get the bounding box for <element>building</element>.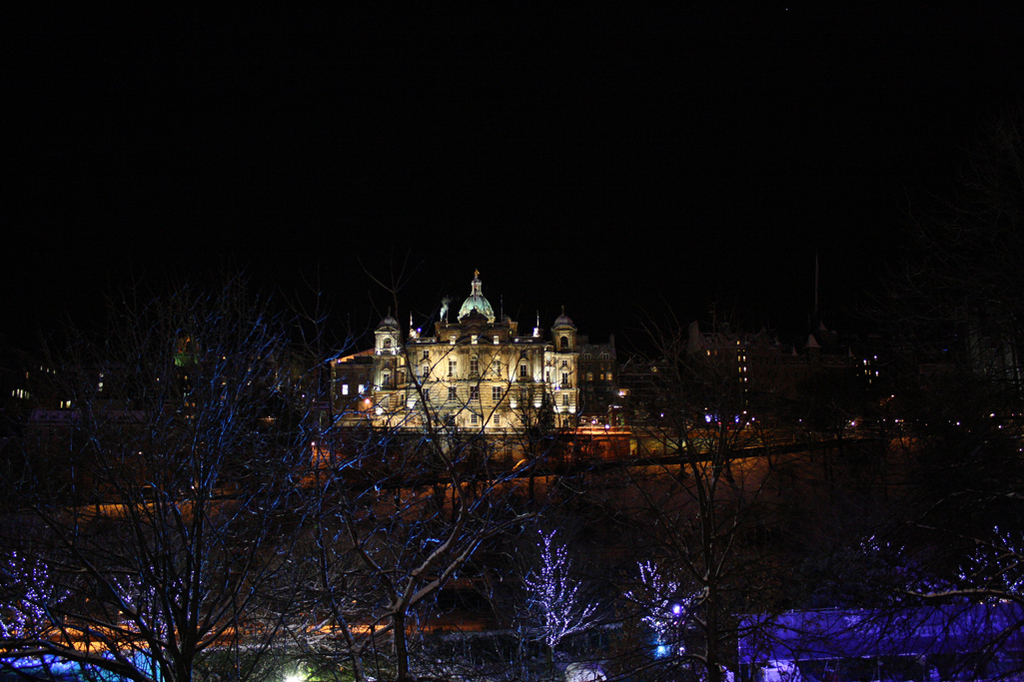
bbox=(647, 327, 892, 430).
